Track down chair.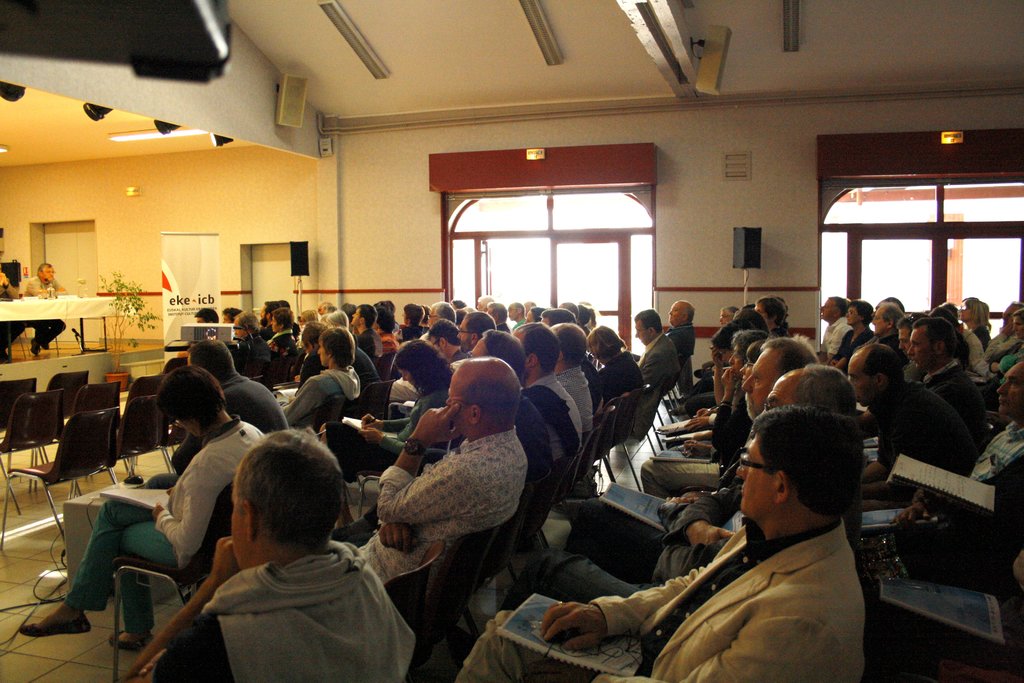
Tracked to x1=0, y1=378, x2=39, y2=433.
